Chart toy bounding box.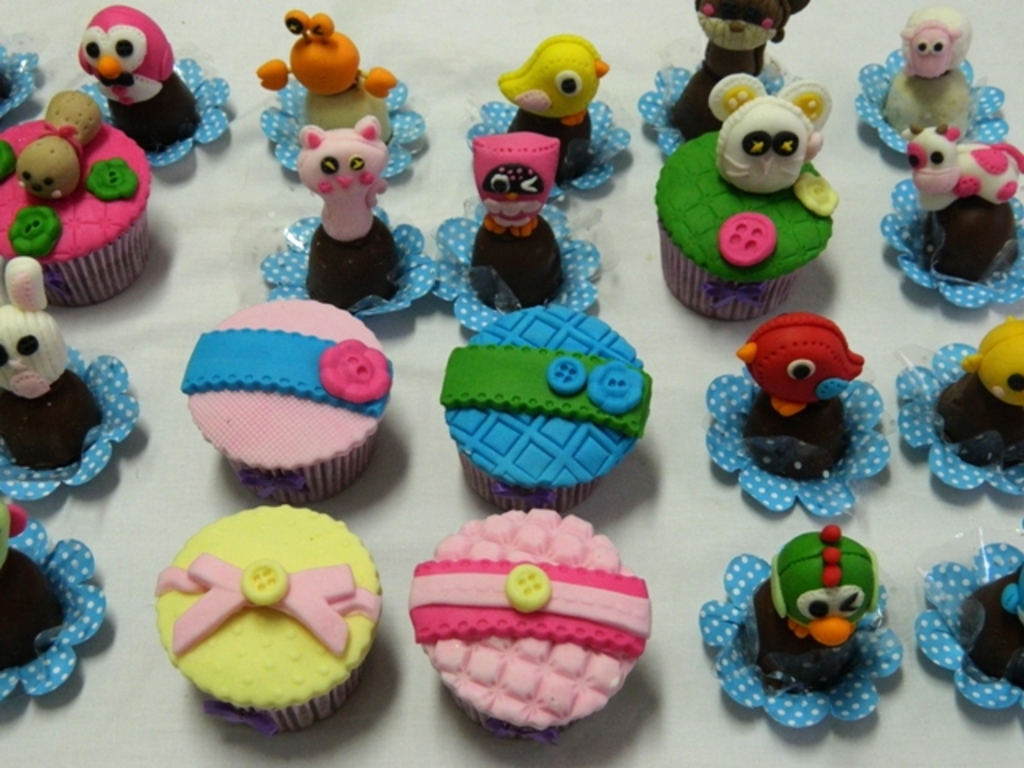
Charted: pyautogui.locateOnScreen(0, 243, 149, 501).
